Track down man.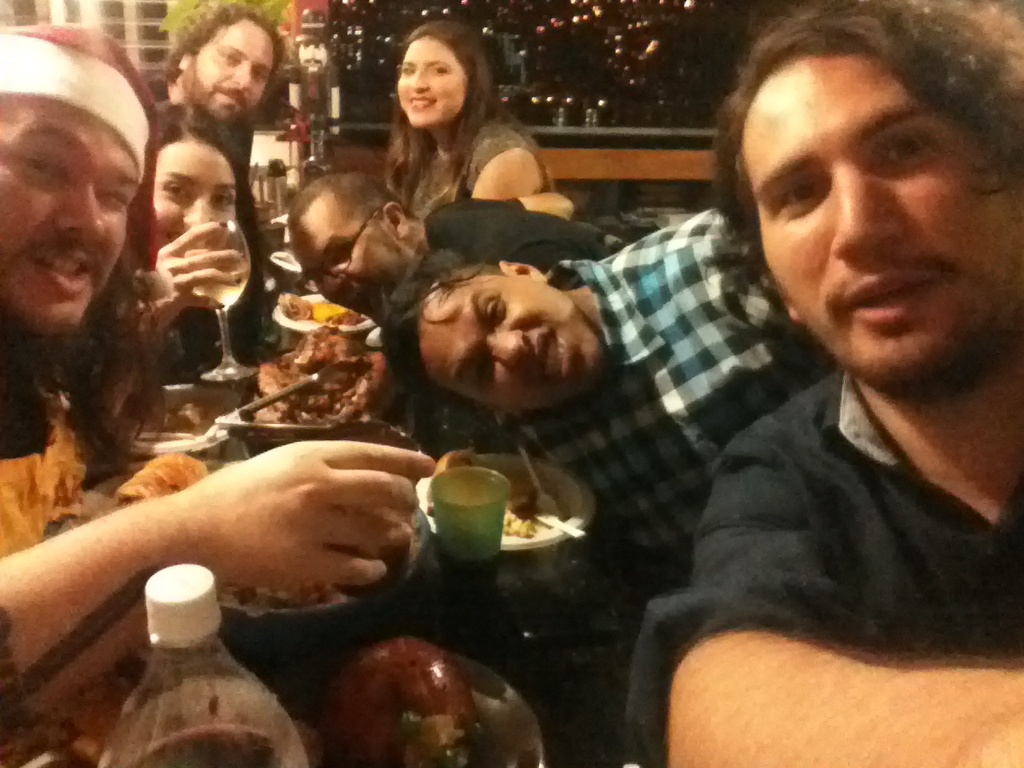
Tracked to <box>530,24,1023,745</box>.
